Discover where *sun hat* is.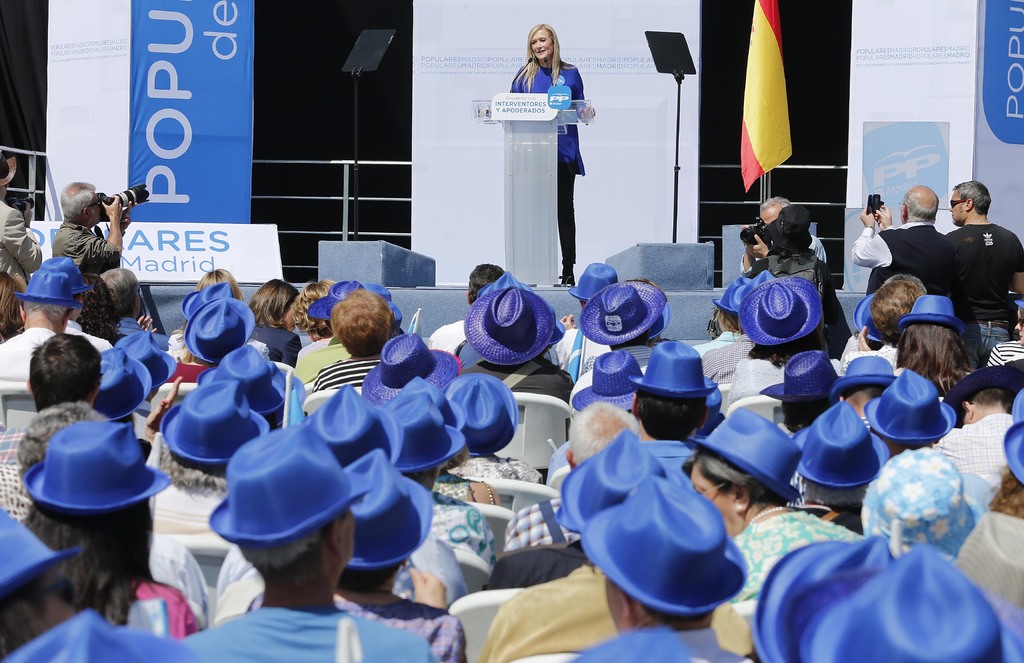
Discovered at rect(1014, 292, 1023, 316).
